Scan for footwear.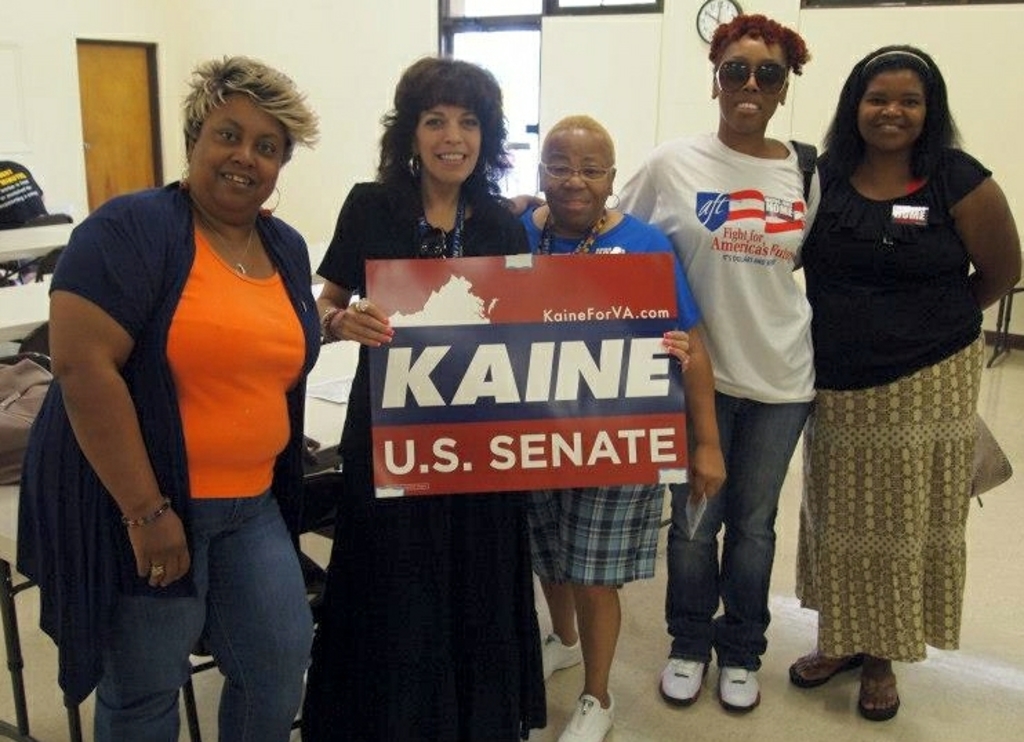
Scan result: [x1=726, y1=670, x2=752, y2=713].
